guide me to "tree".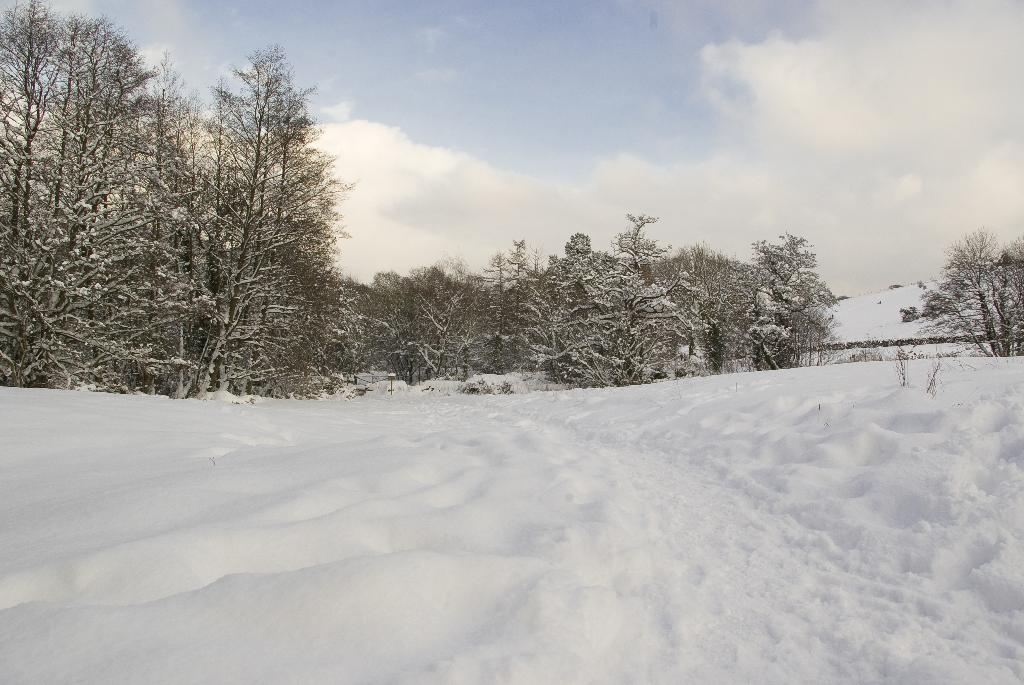
Guidance: 309, 263, 414, 379.
